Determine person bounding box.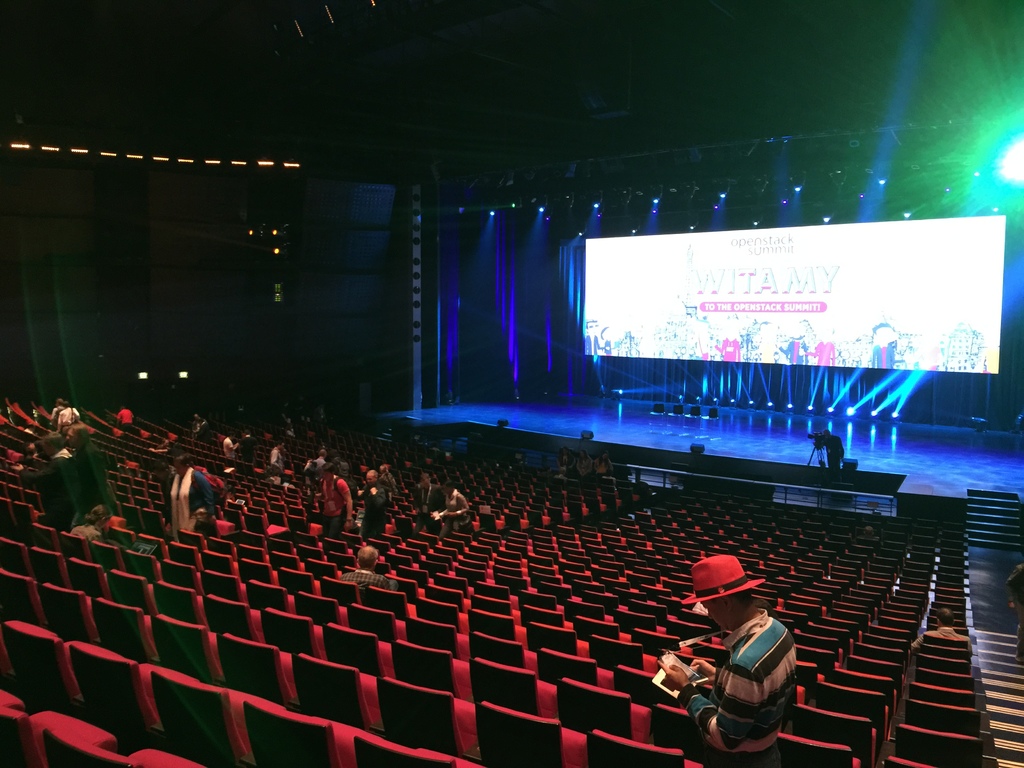
Determined: l=267, t=442, r=282, b=487.
